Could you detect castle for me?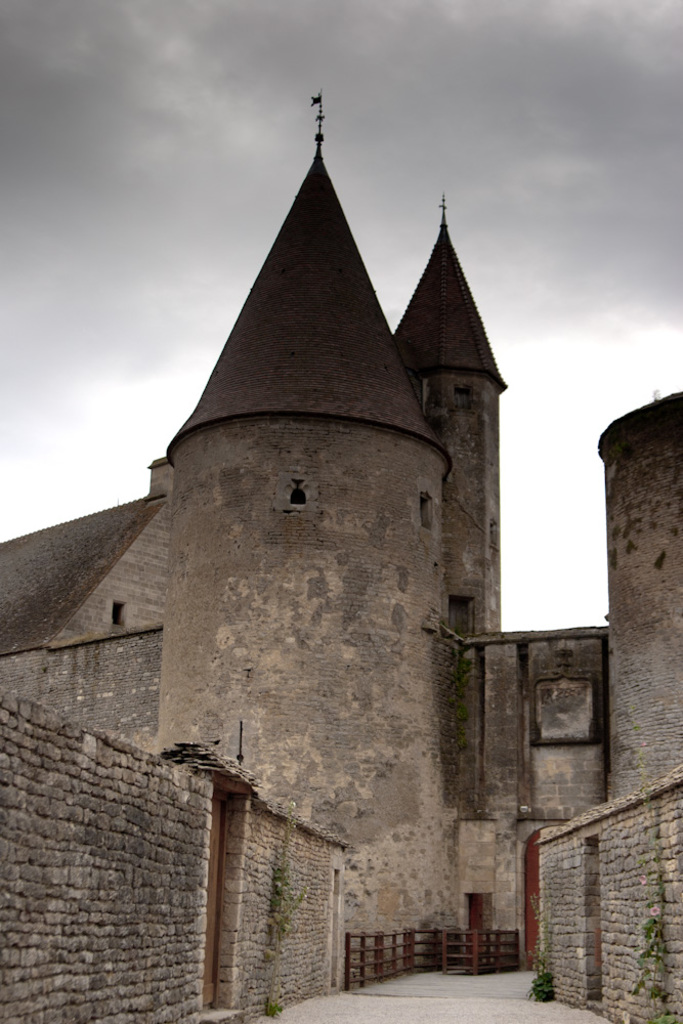
Detection result: 32/85/591/1017.
